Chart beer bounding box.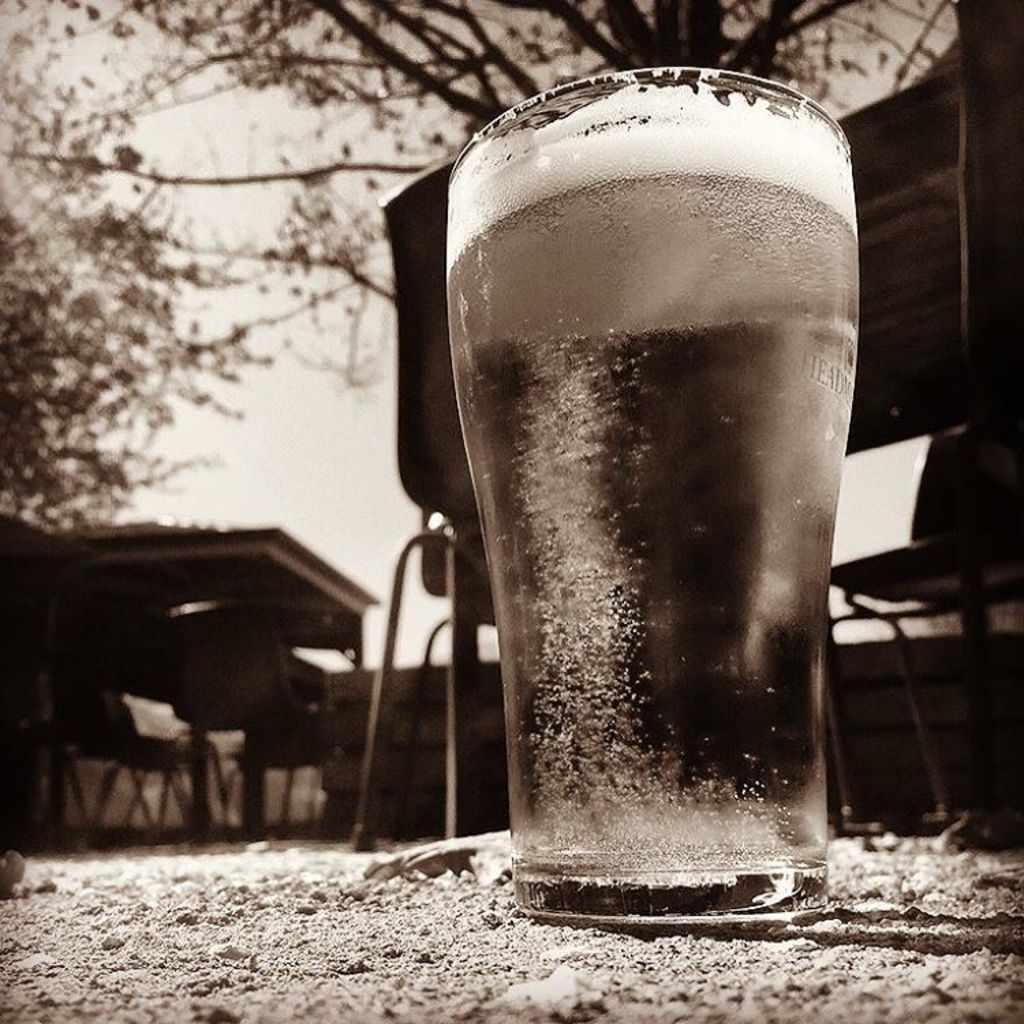
Charted: [448,63,863,938].
